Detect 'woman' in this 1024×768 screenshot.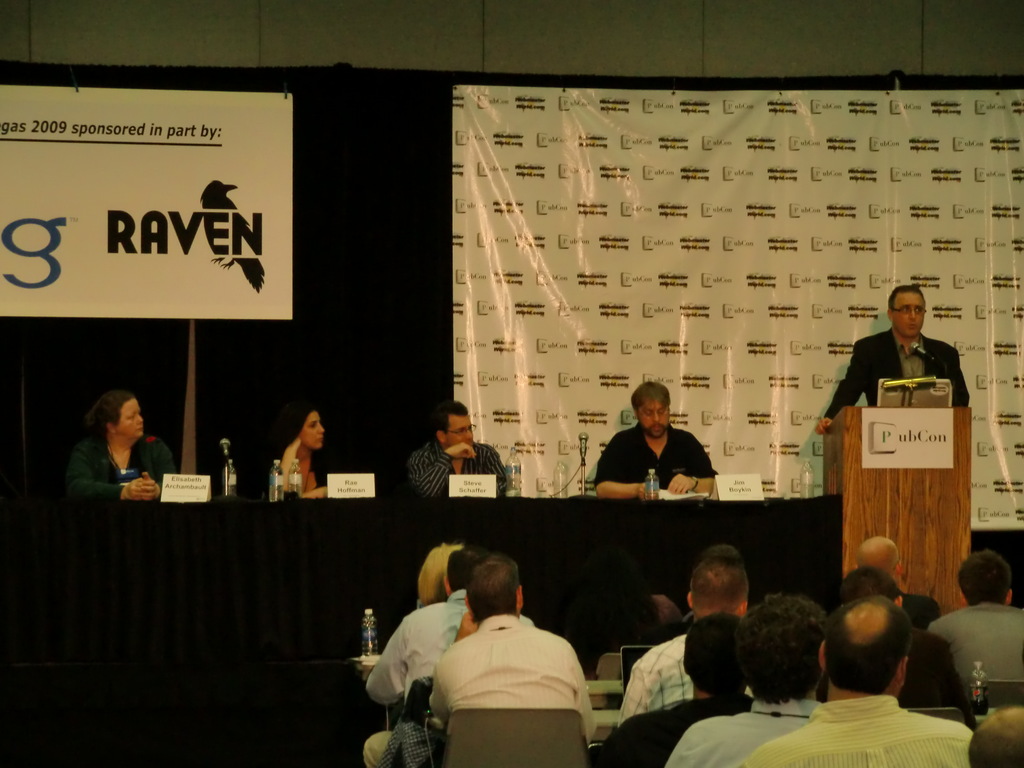
Detection: pyautogui.locateOnScreen(245, 399, 353, 504).
